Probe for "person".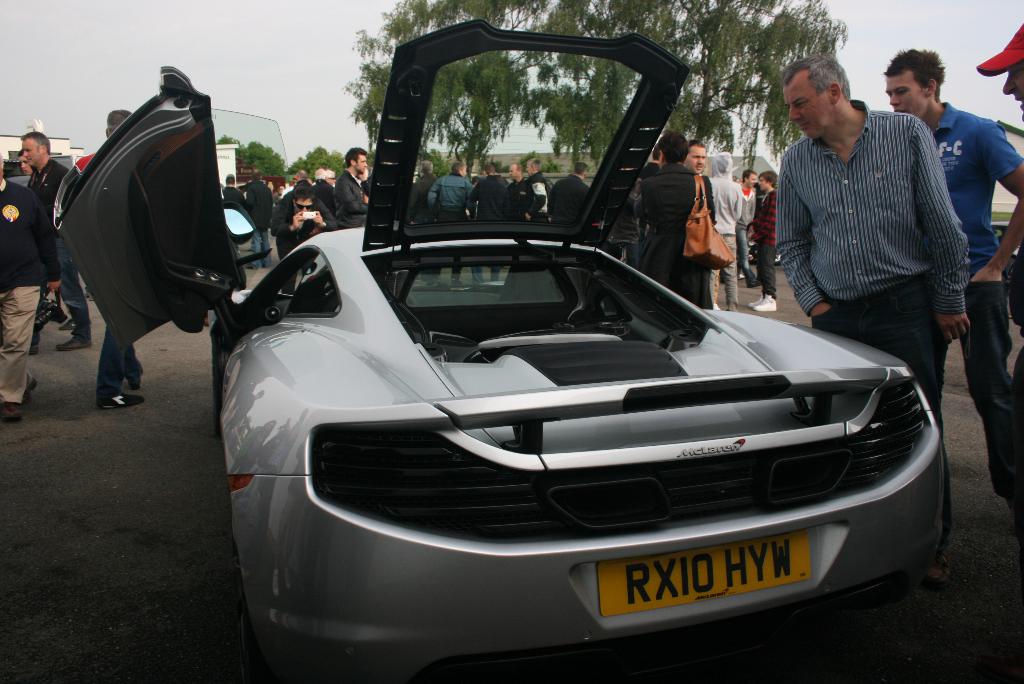
Probe result: {"left": 548, "top": 158, "right": 583, "bottom": 227}.
